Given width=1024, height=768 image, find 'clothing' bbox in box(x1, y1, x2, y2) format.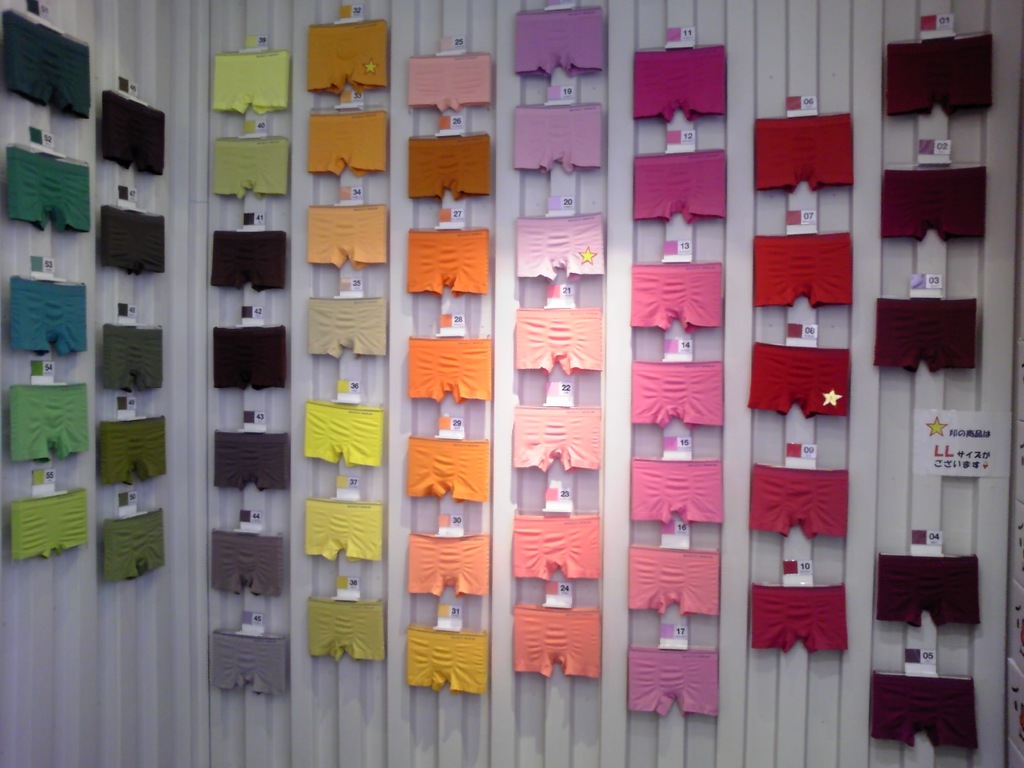
box(215, 52, 286, 112).
